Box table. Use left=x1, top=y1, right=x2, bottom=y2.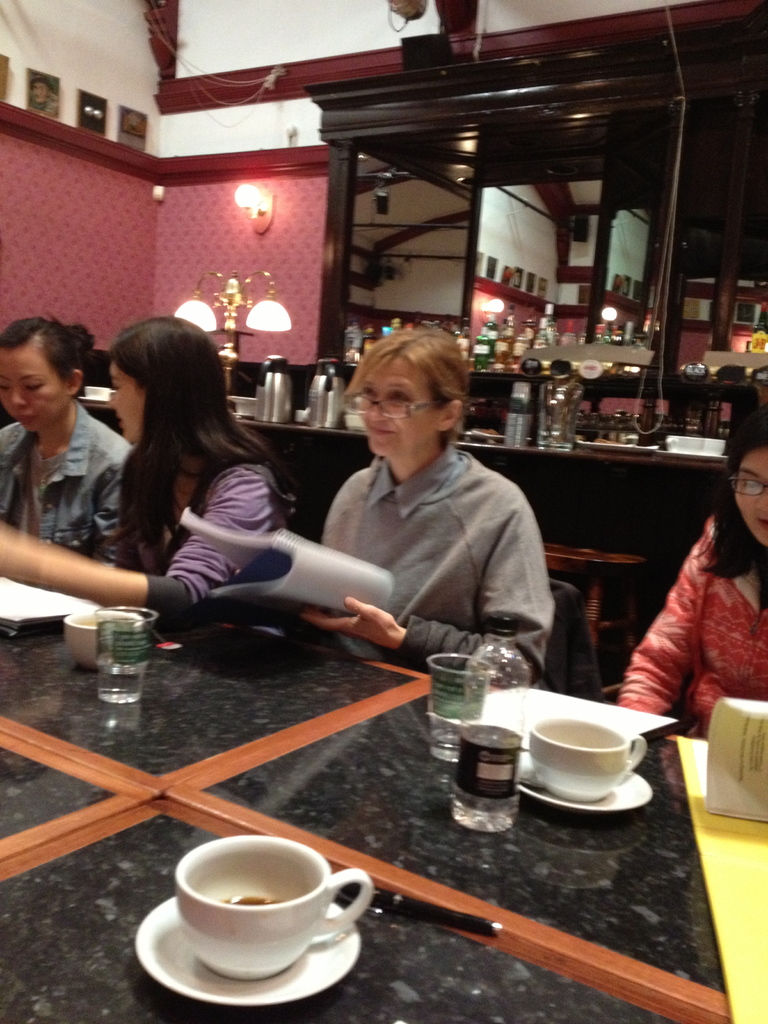
left=0, top=729, right=141, bottom=844.
